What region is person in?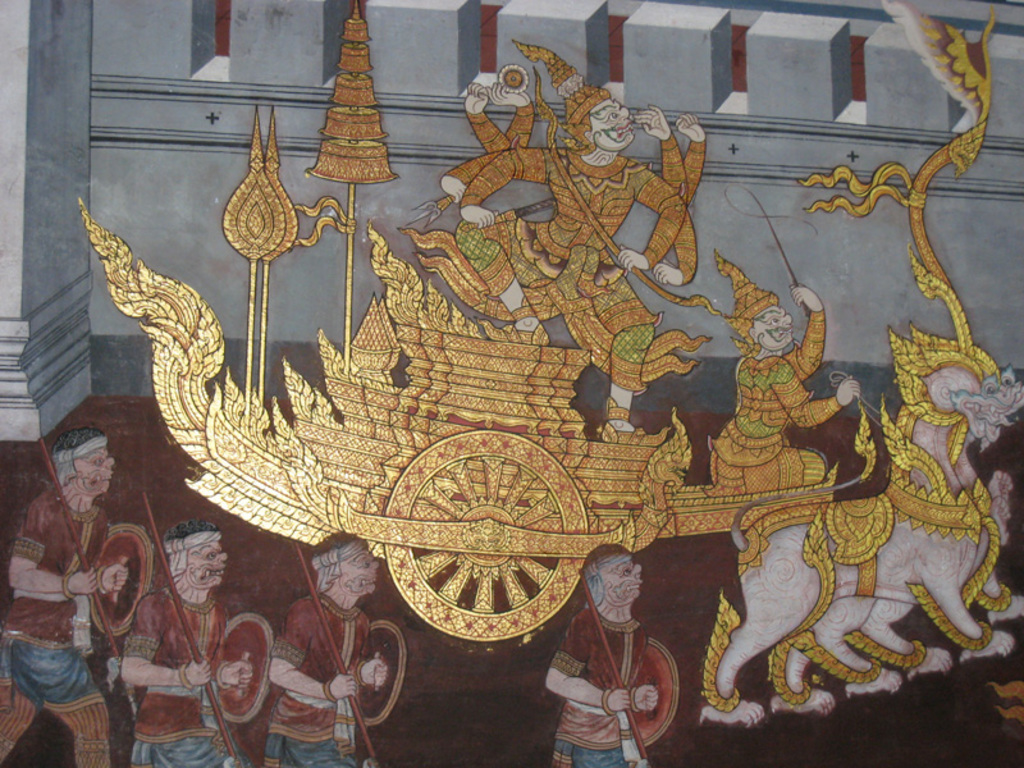
locate(397, 38, 705, 429).
